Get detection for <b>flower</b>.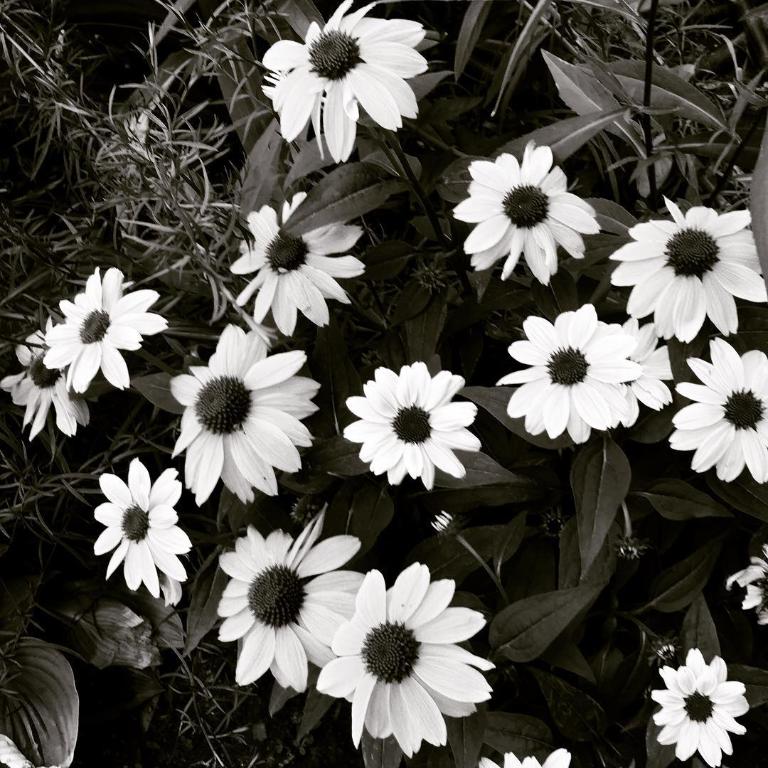
Detection: (226,190,366,340).
